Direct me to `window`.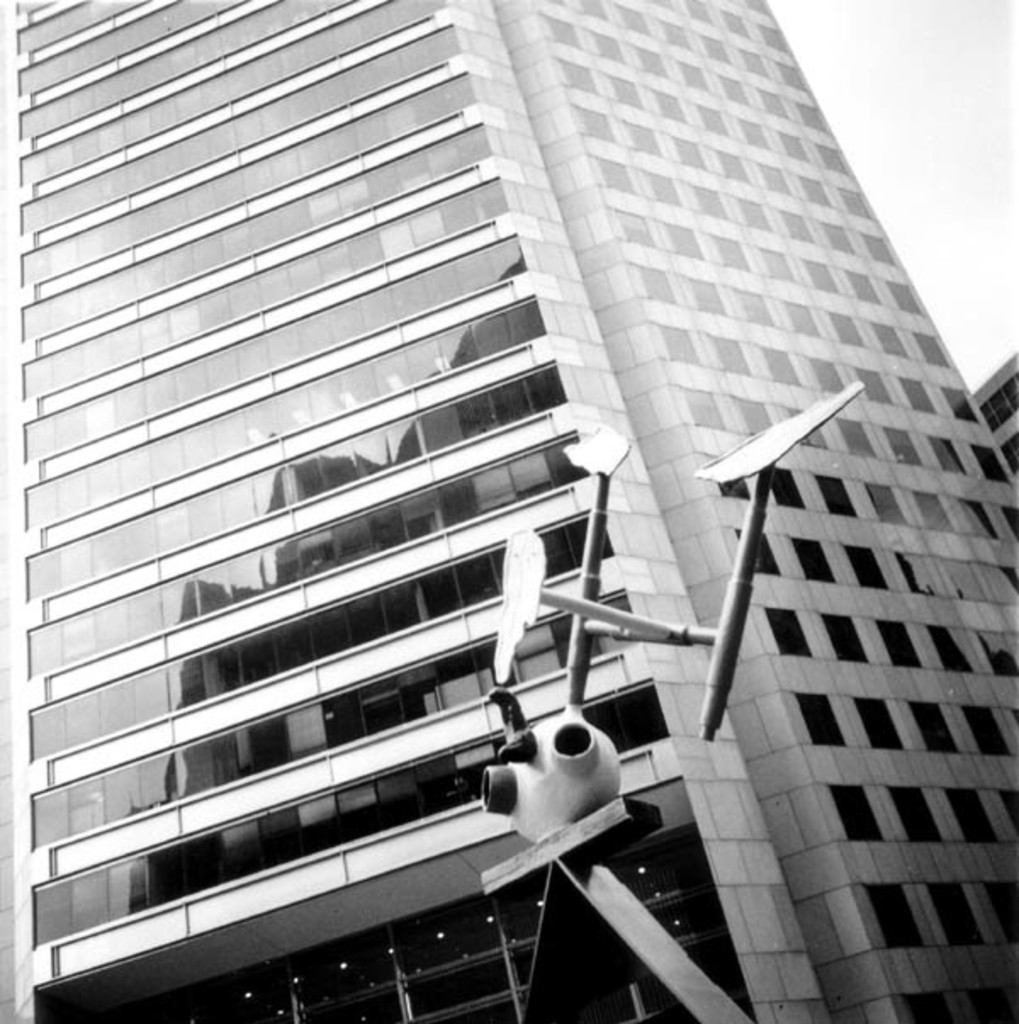
Direction: 822:474:861:518.
